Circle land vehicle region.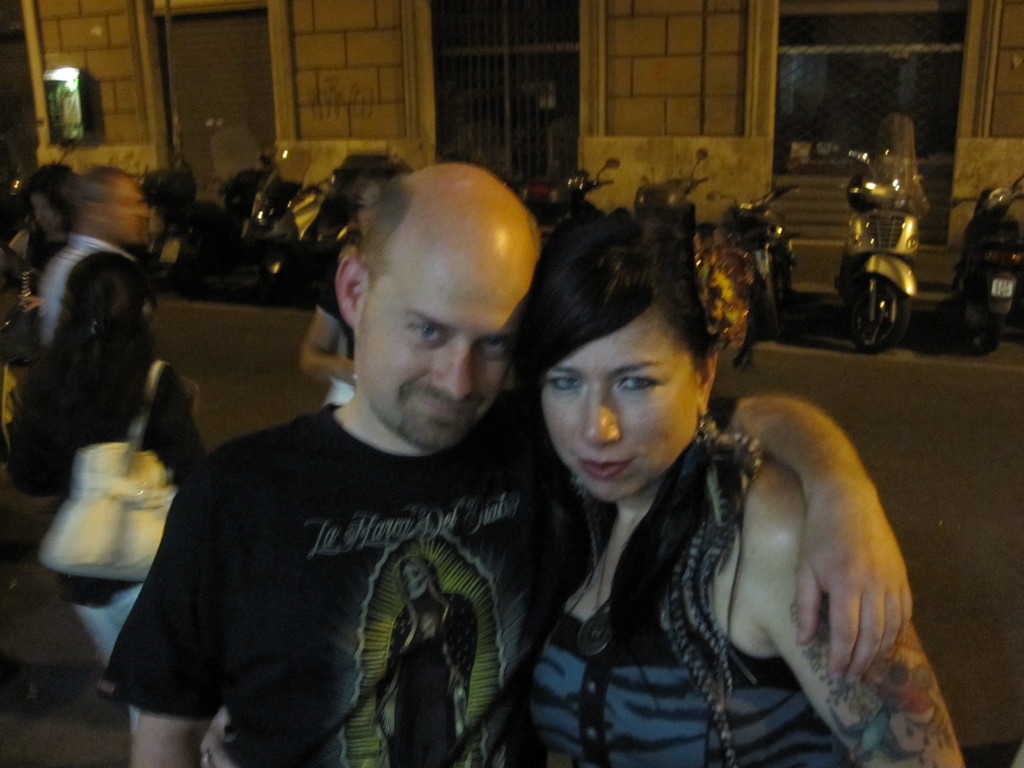
Region: x1=634, y1=148, x2=705, y2=224.
